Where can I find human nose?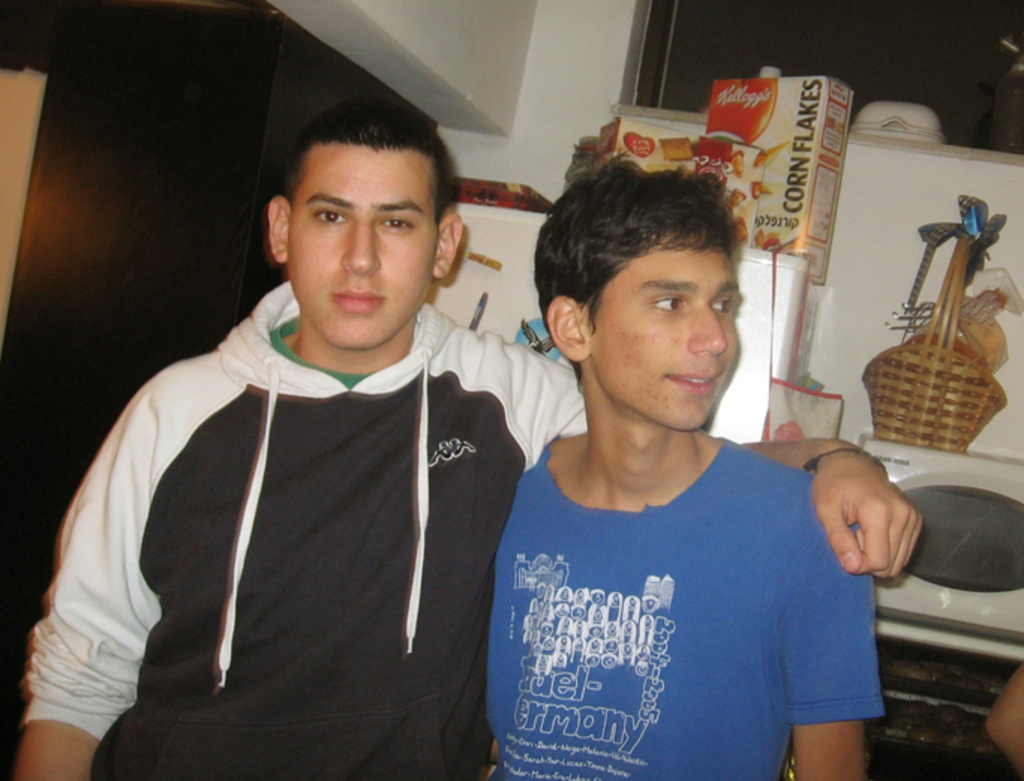
You can find it at [left=339, top=214, right=381, bottom=276].
